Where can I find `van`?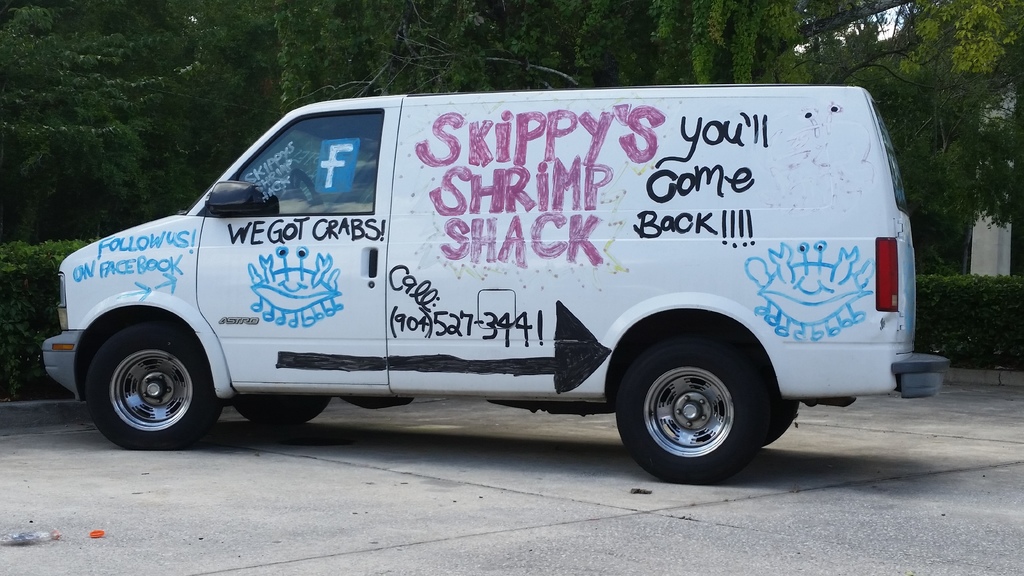
You can find it at <bbox>40, 83, 950, 487</bbox>.
